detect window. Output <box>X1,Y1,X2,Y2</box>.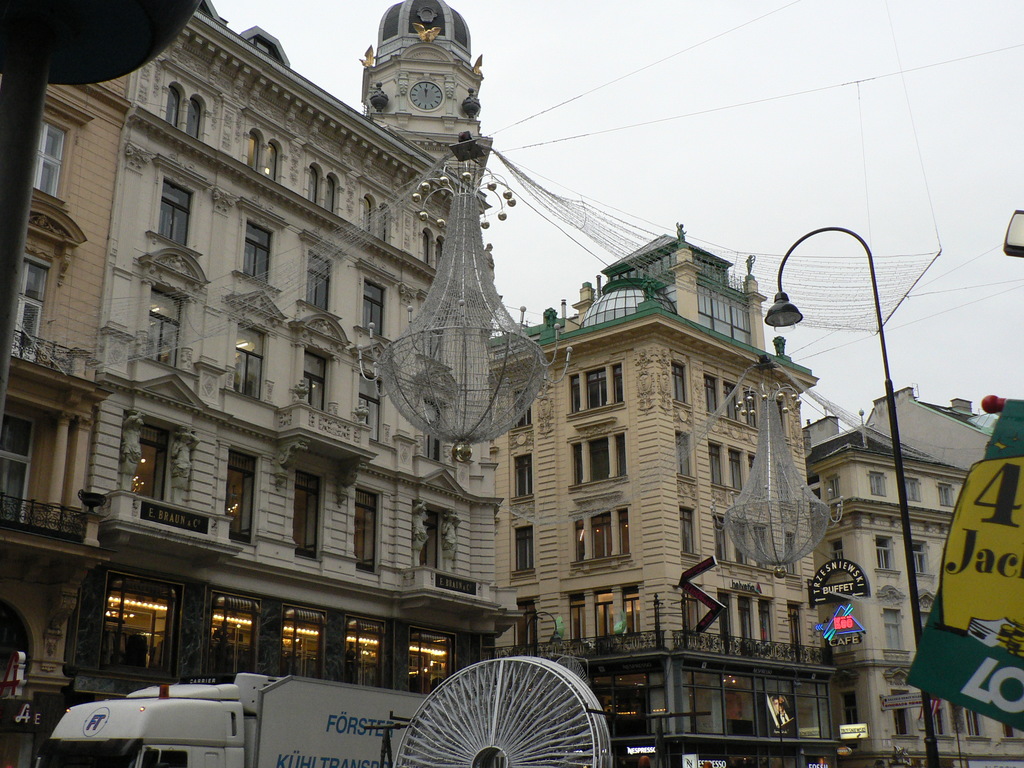
<box>936,477,956,505</box>.
